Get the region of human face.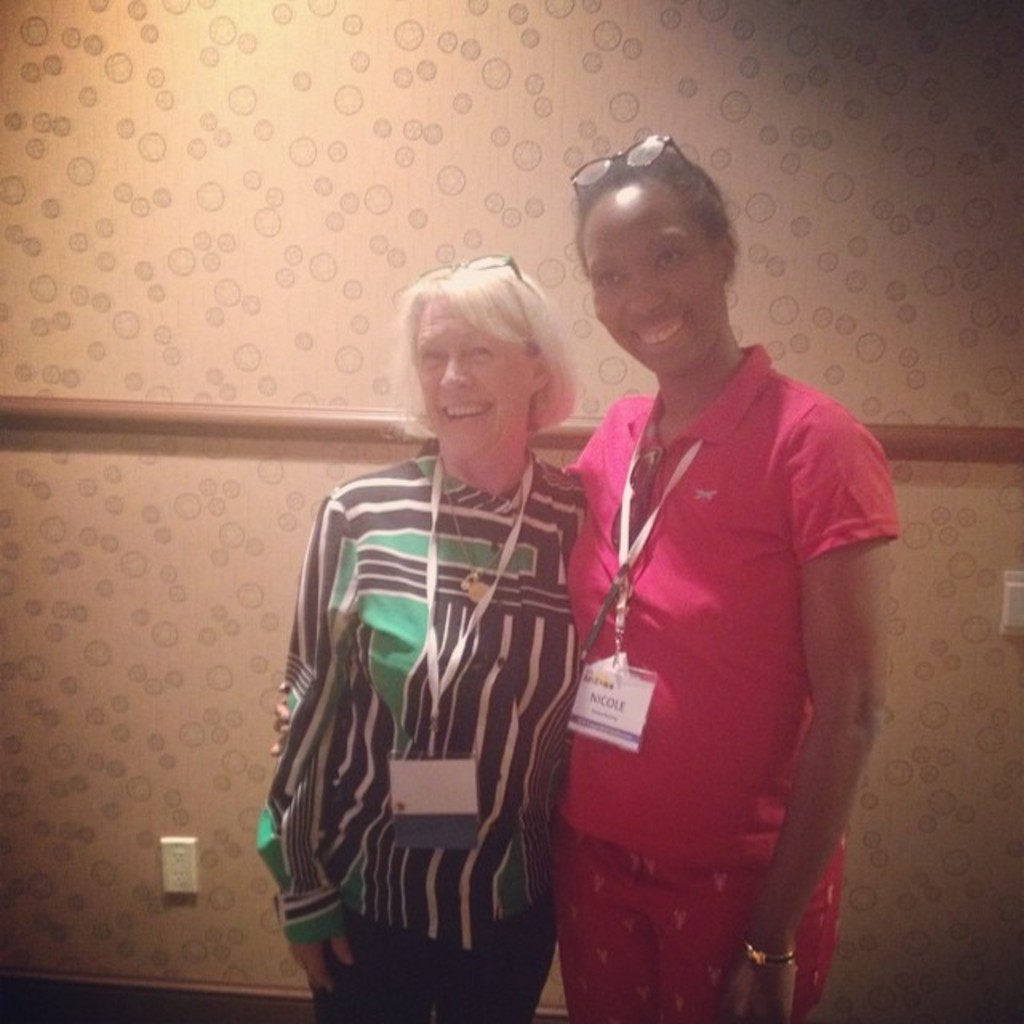
{"x1": 418, "y1": 312, "x2": 531, "y2": 467}.
